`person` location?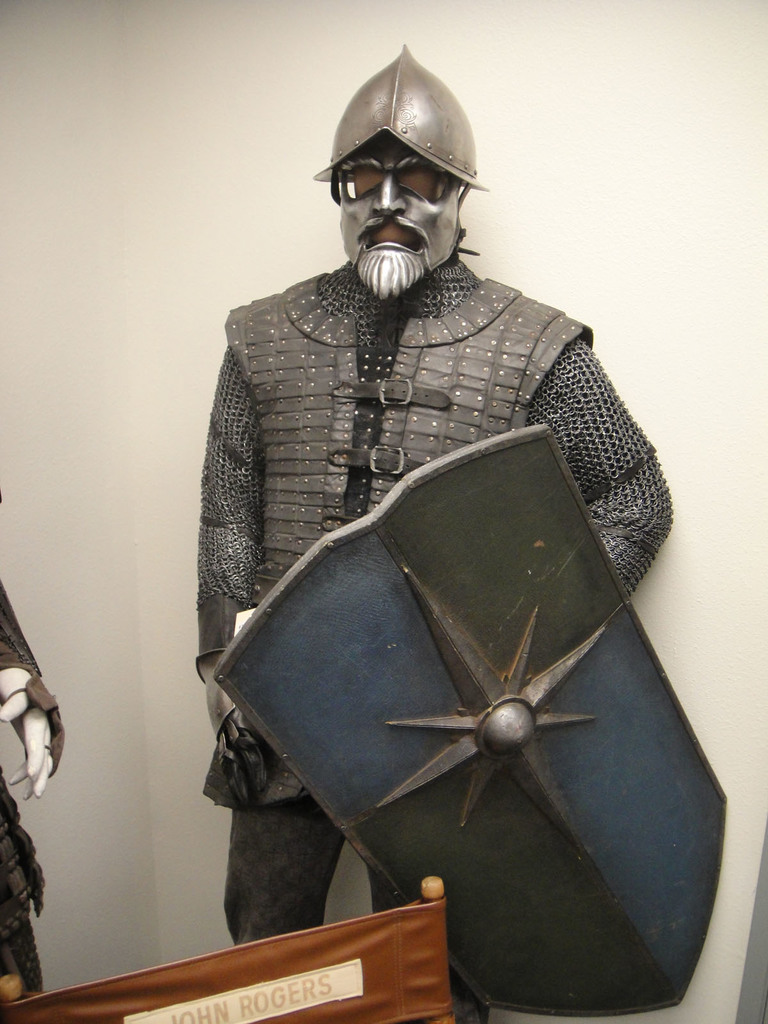
(x1=0, y1=572, x2=71, y2=1000)
